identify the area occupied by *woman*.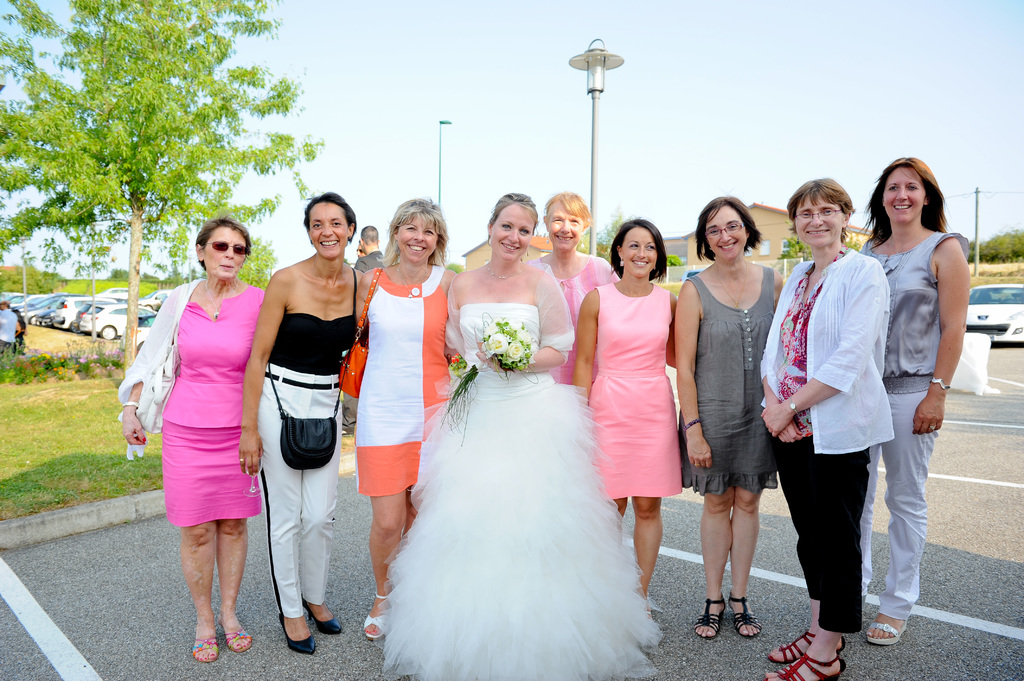
Area: [x1=359, y1=188, x2=459, y2=641].
